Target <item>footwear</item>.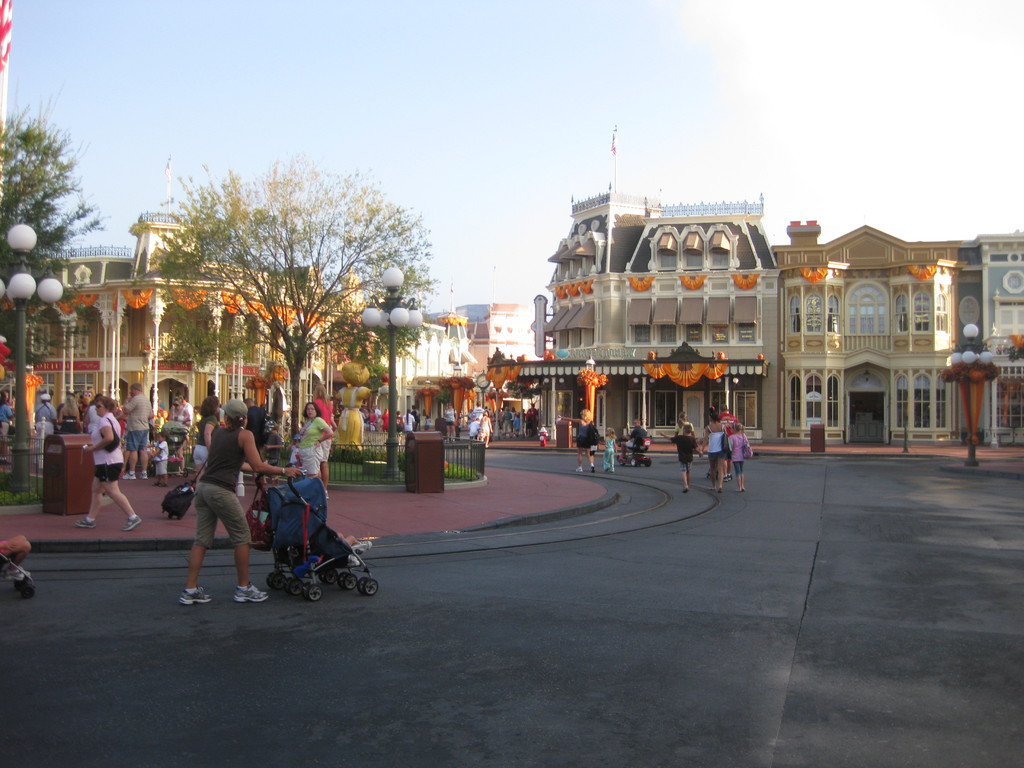
Target region: 179,585,212,605.
